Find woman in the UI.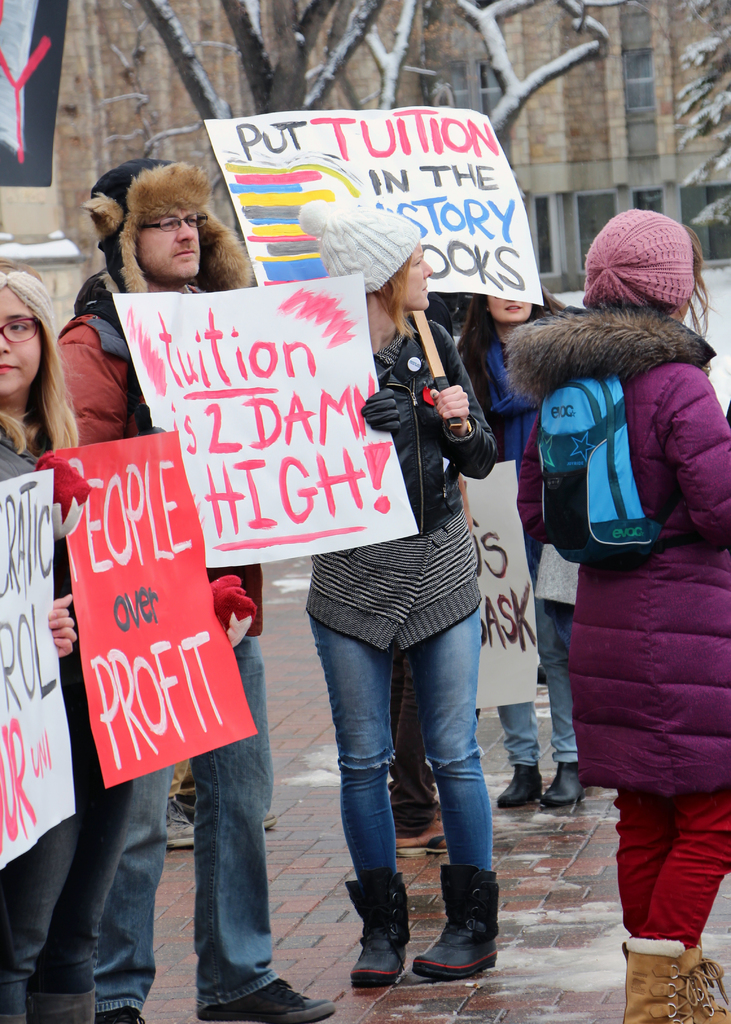
UI element at [x1=456, y1=257, x2=606, y2=829].
